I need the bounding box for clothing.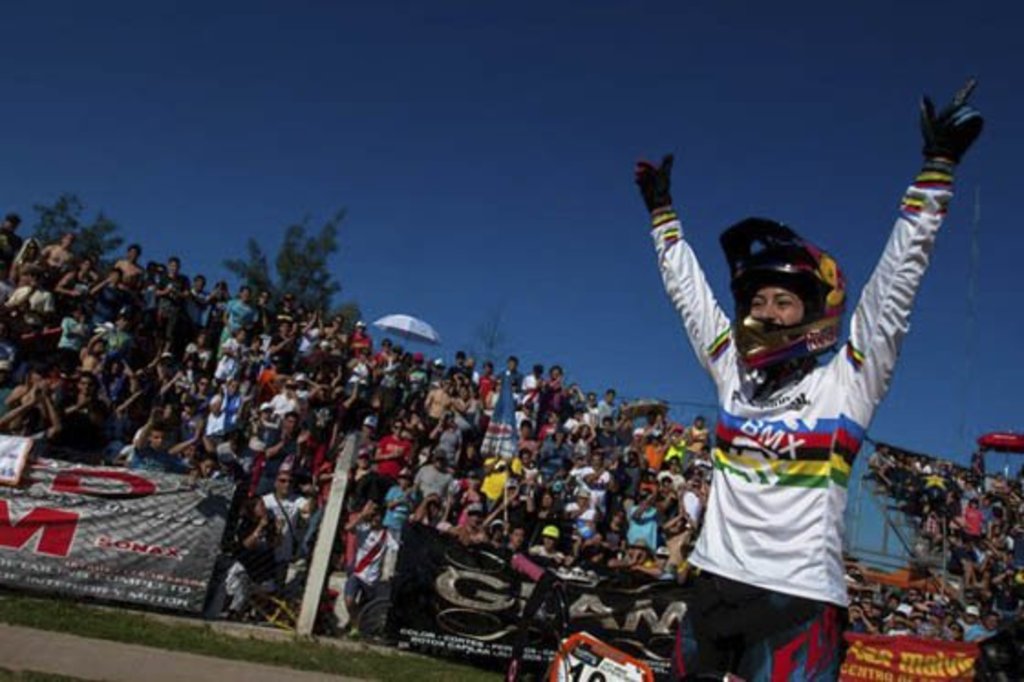
Here it is: detection(353, 364, 369, 389).
